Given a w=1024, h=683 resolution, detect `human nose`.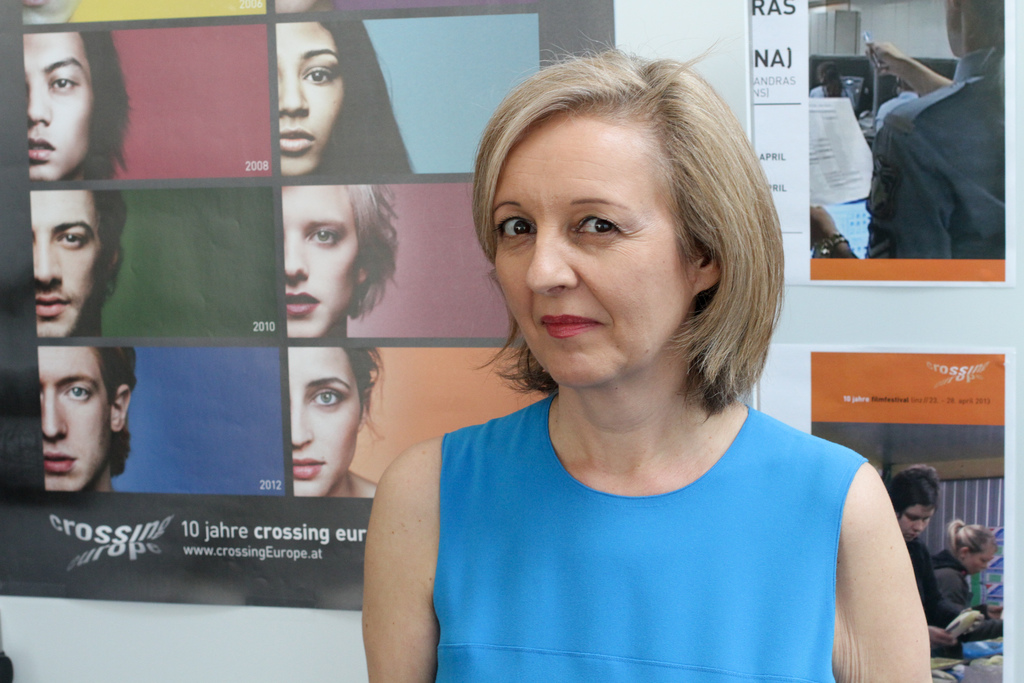
[916, 518, 925, 532].
